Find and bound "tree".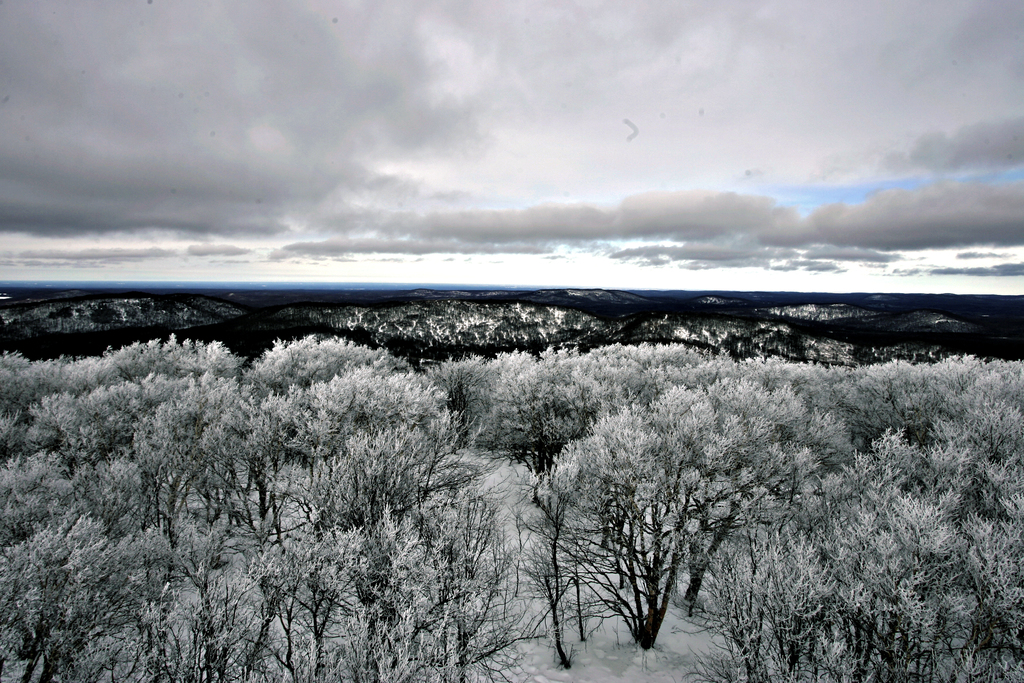
Bound: <bbox>686, 417, 1023, 682</bbox>.
